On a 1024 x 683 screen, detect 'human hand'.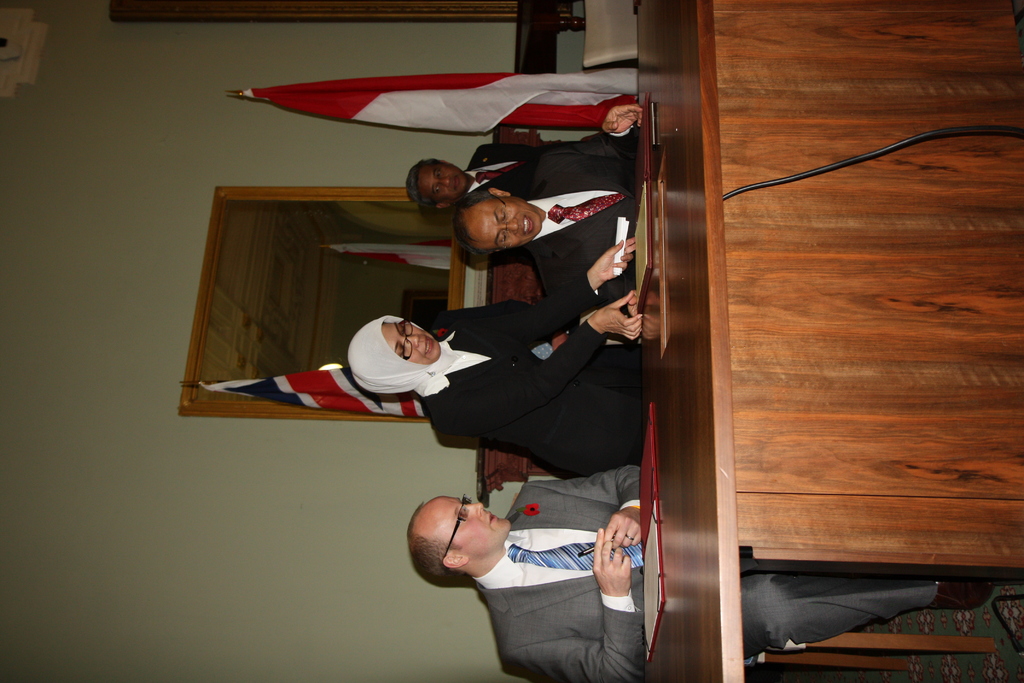
box(599, 509, 643, 553).
